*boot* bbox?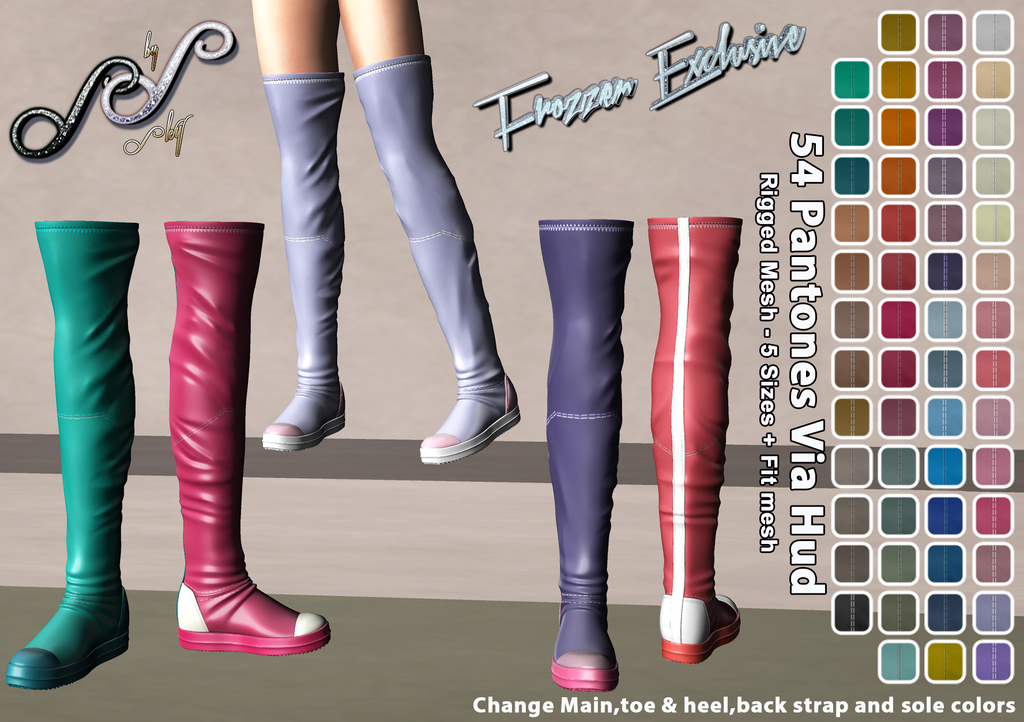
bbox=[350, 48, 521, 463]
